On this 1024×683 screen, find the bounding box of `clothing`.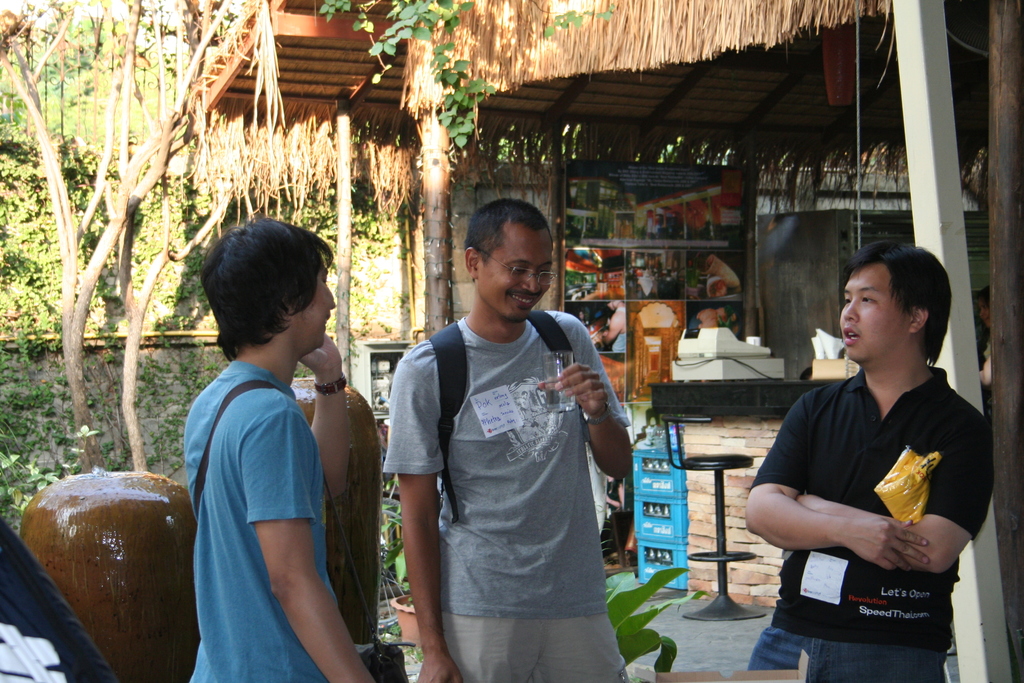
Bounding box: {"left": 186, "top": 364, "right": 347, "bottom": 674}.
